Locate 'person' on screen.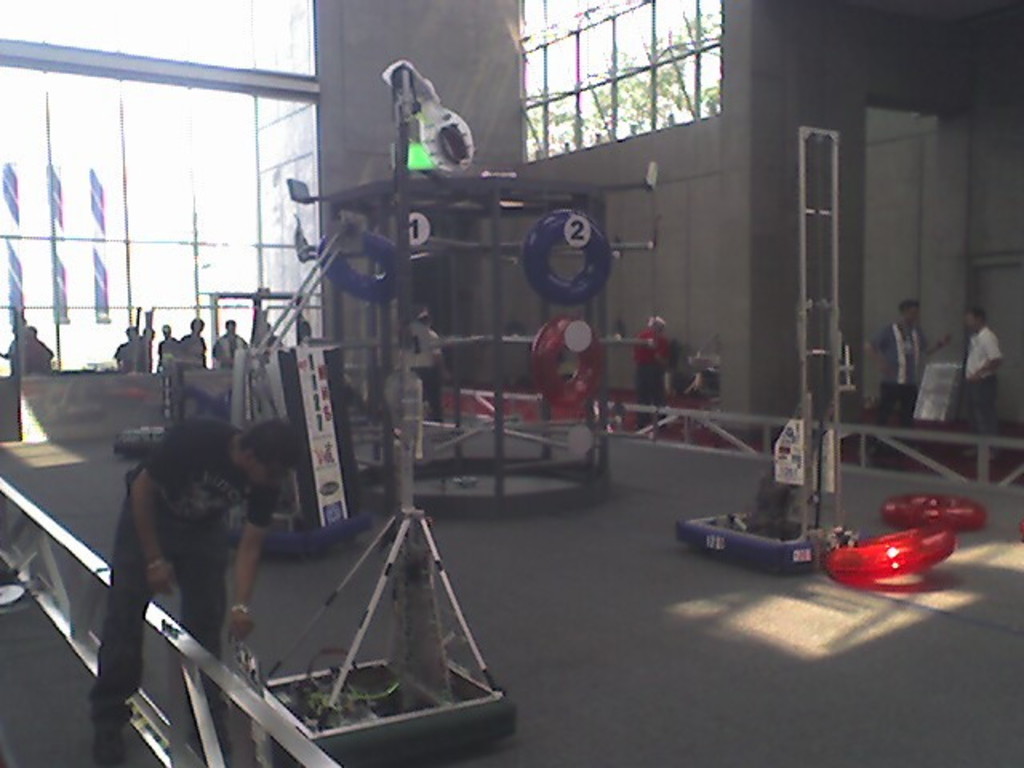
On screen at rect(211, 323, 248, 365).
